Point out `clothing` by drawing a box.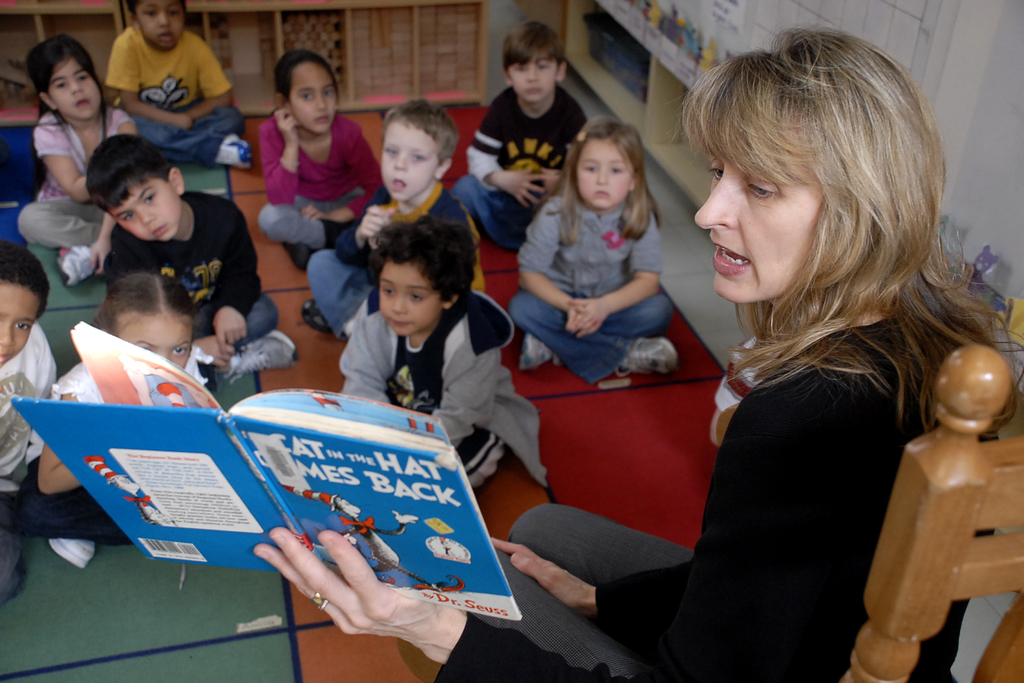
0 332 53 592.
